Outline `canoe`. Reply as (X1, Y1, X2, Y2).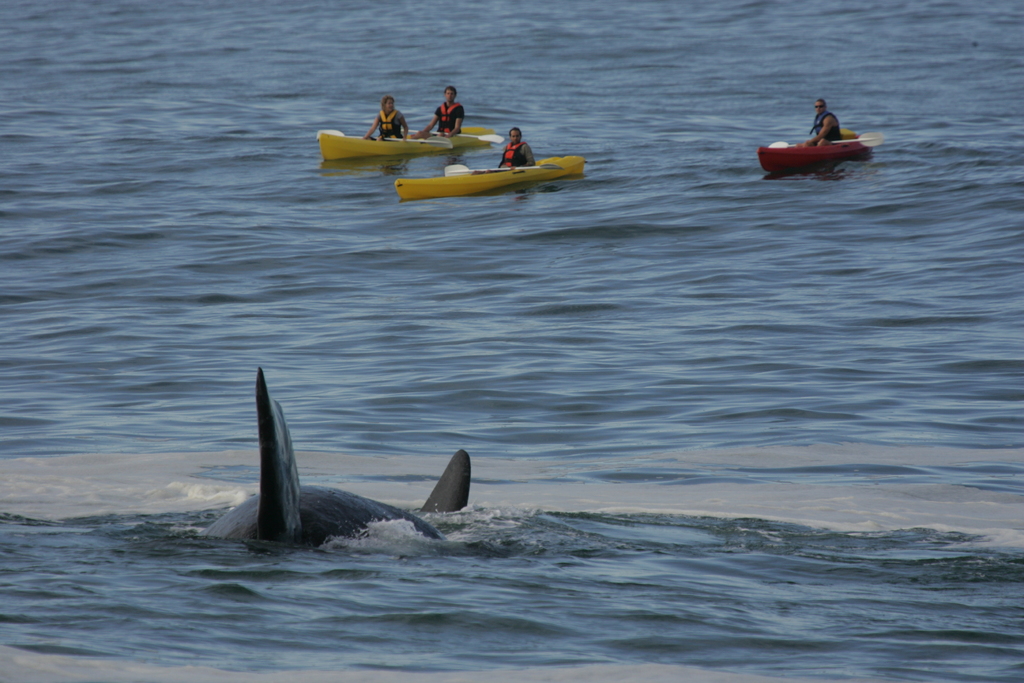
(771, 90, 870, 169).
